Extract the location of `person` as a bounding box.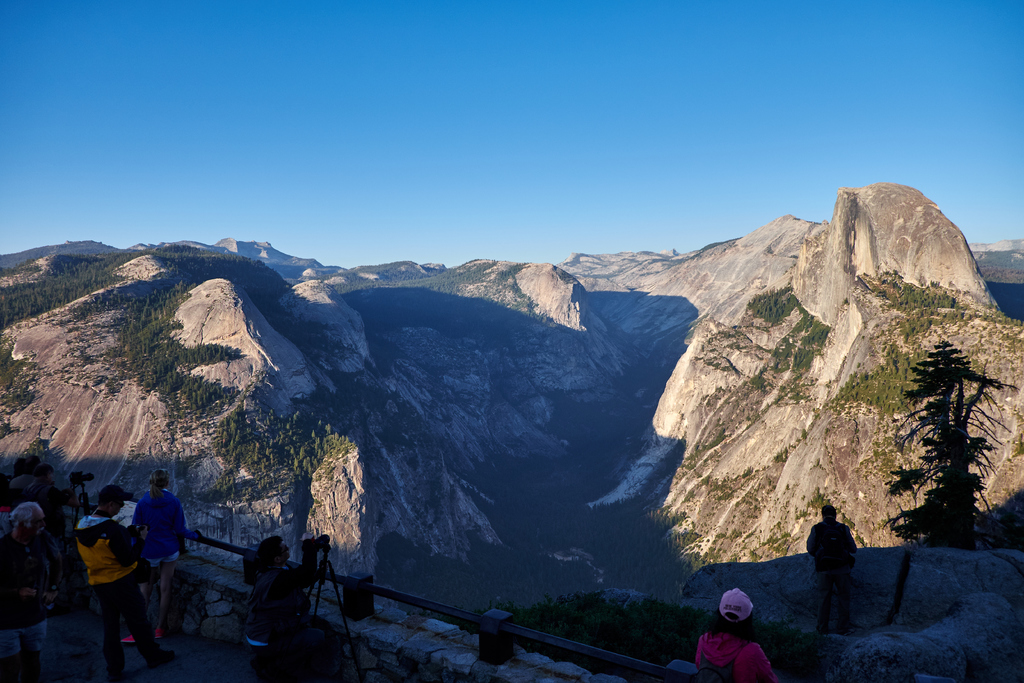
box=[1, 499, 63, 682].
